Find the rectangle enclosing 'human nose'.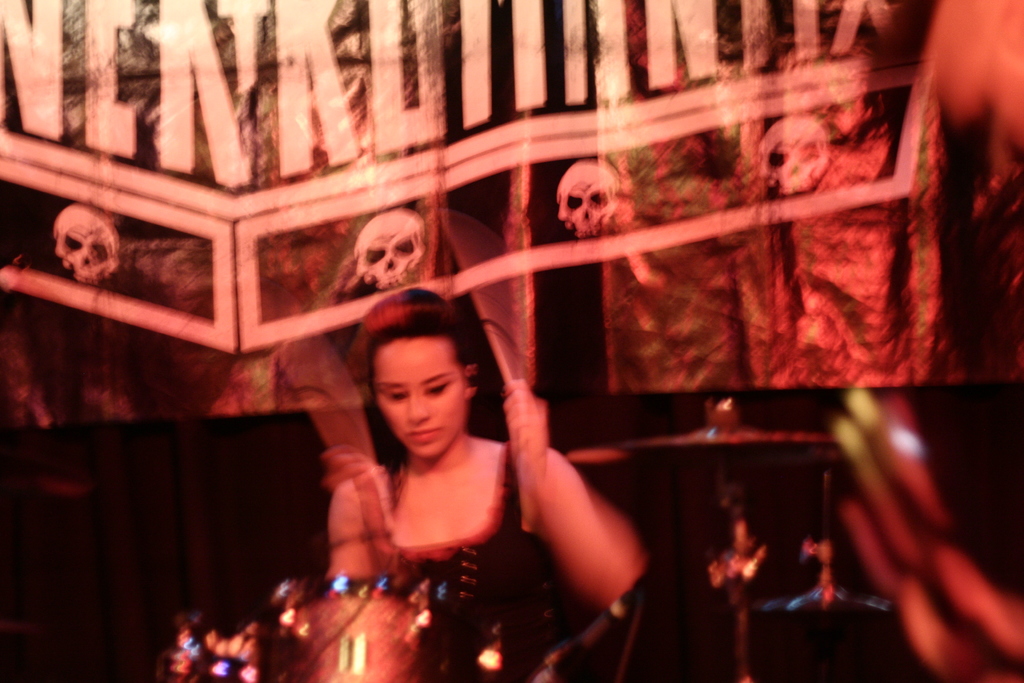
<region>409, 390, 429, 420</region>.
